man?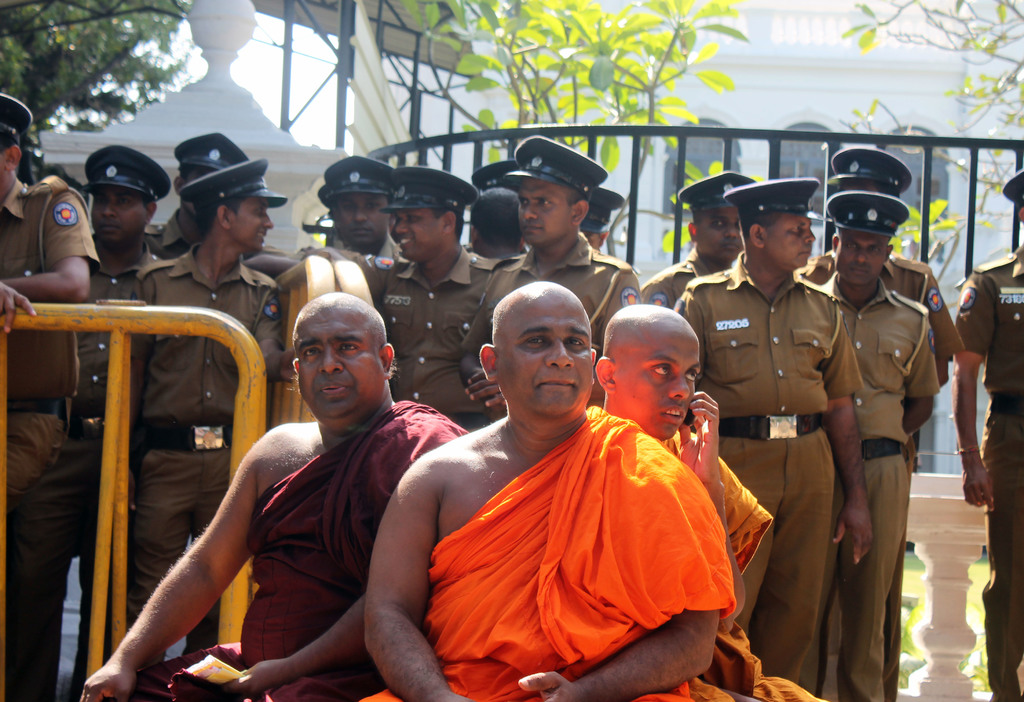
(470,138,636,414)
